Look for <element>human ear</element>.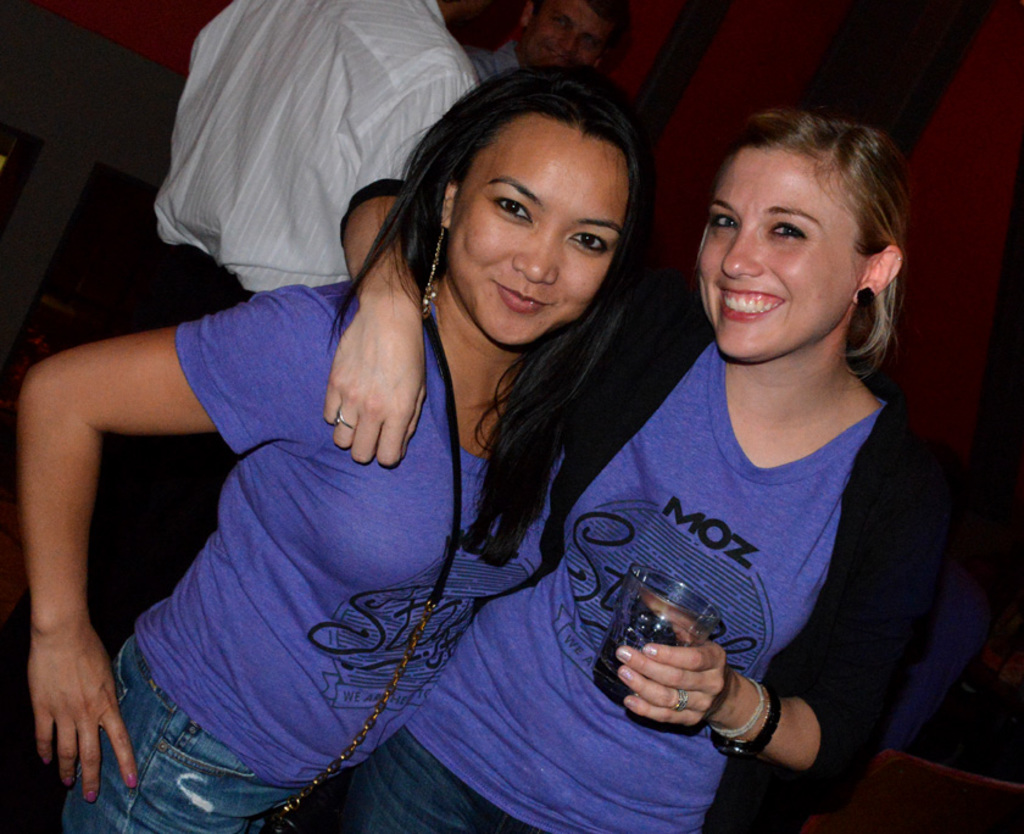
Found: 523:5:535:27.
